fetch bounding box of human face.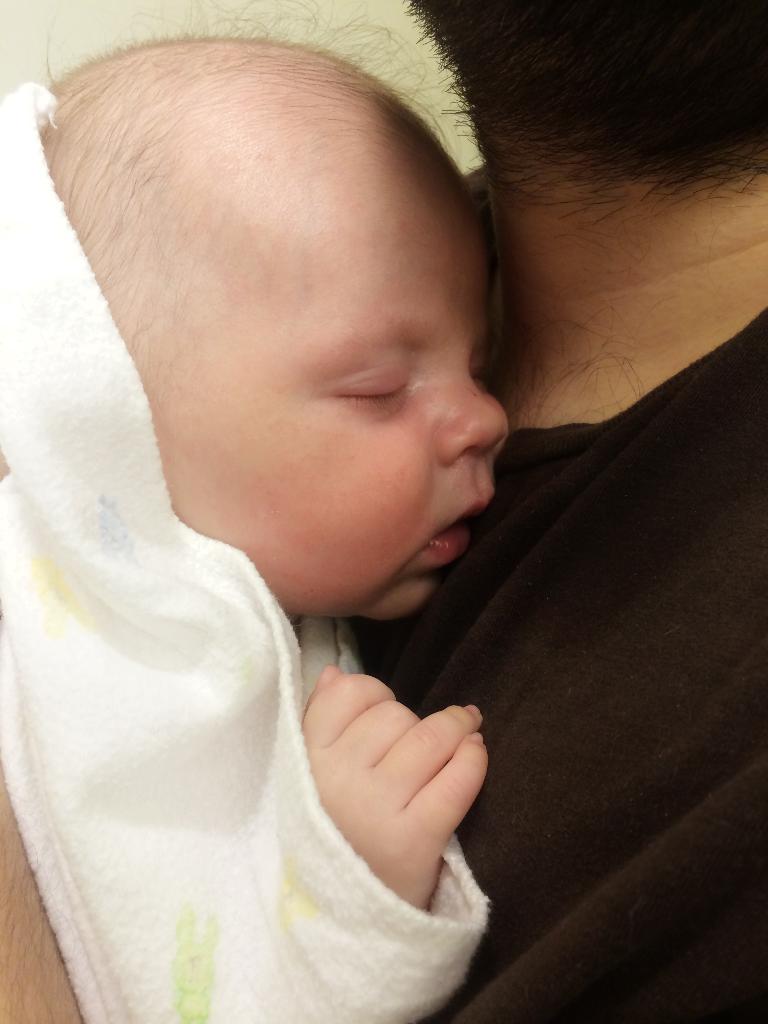
Bbox: 145/191/546/605.
